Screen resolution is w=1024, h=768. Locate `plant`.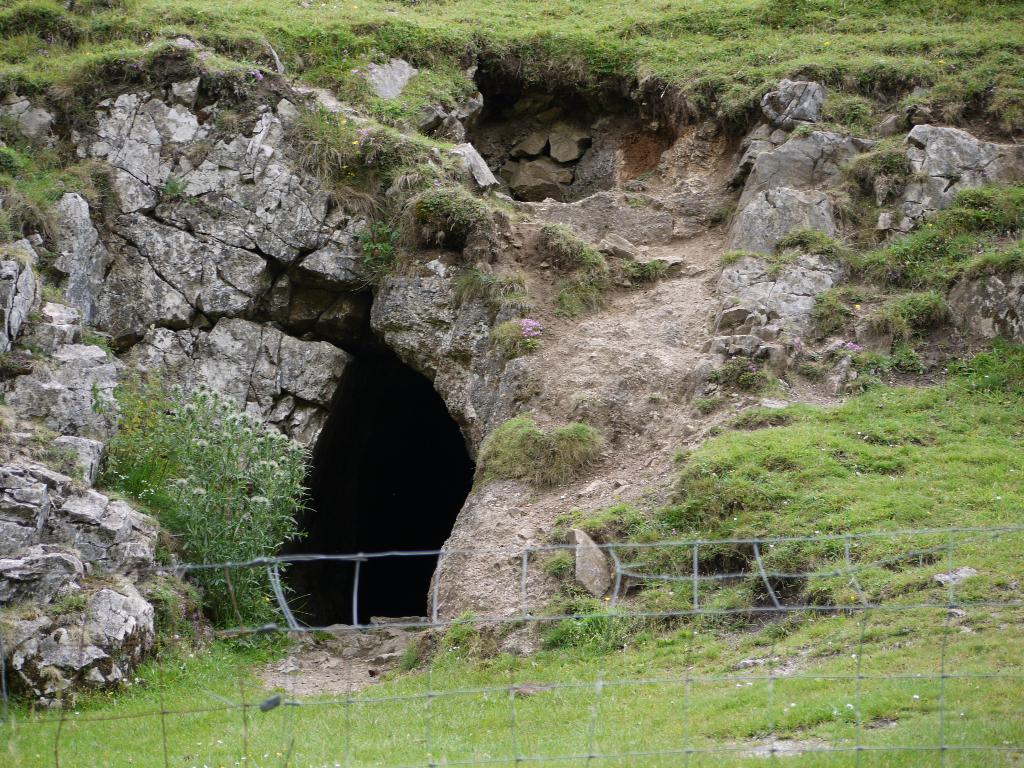
[630,193,648,211].
